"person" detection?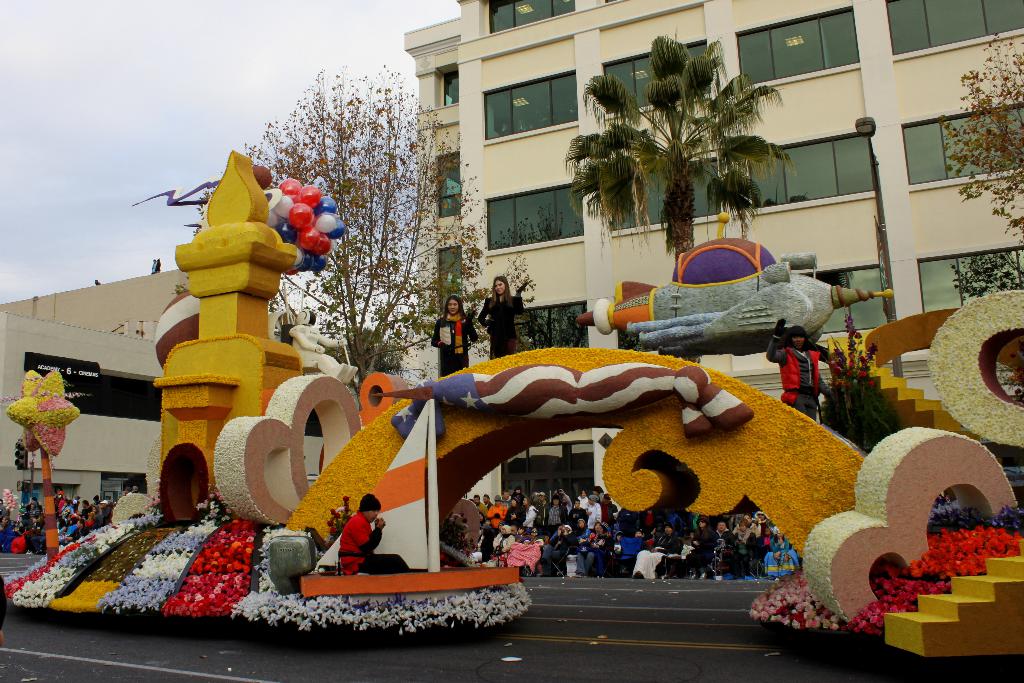
BBox(429, 294, 474, 379)
